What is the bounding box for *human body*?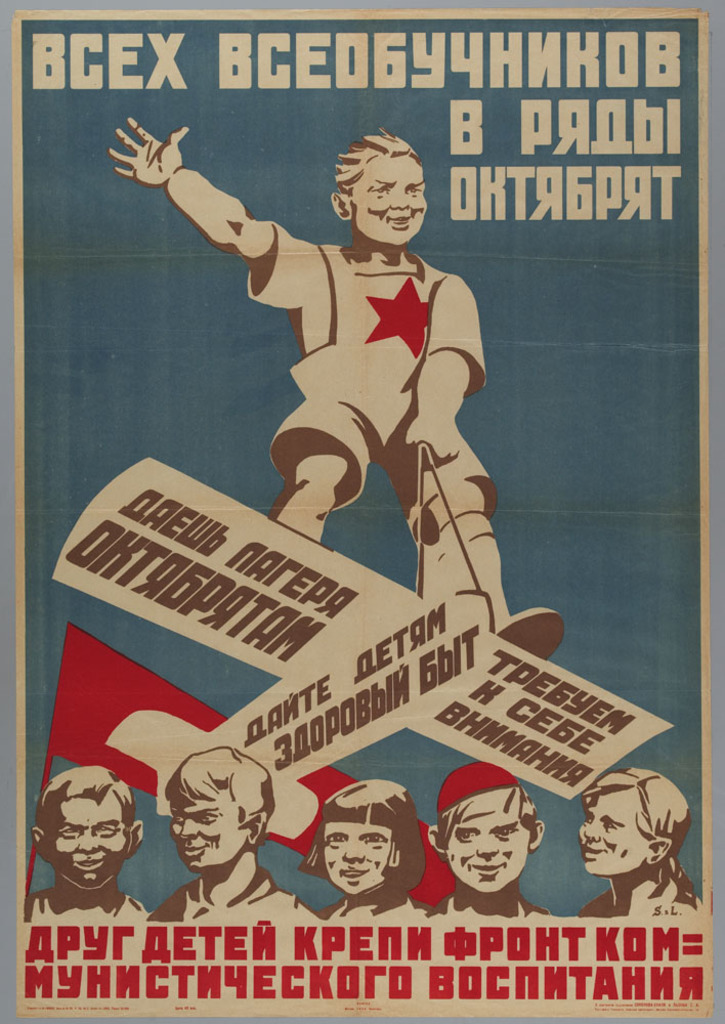
x1=131 y1=98 x2=501 y2=581.
